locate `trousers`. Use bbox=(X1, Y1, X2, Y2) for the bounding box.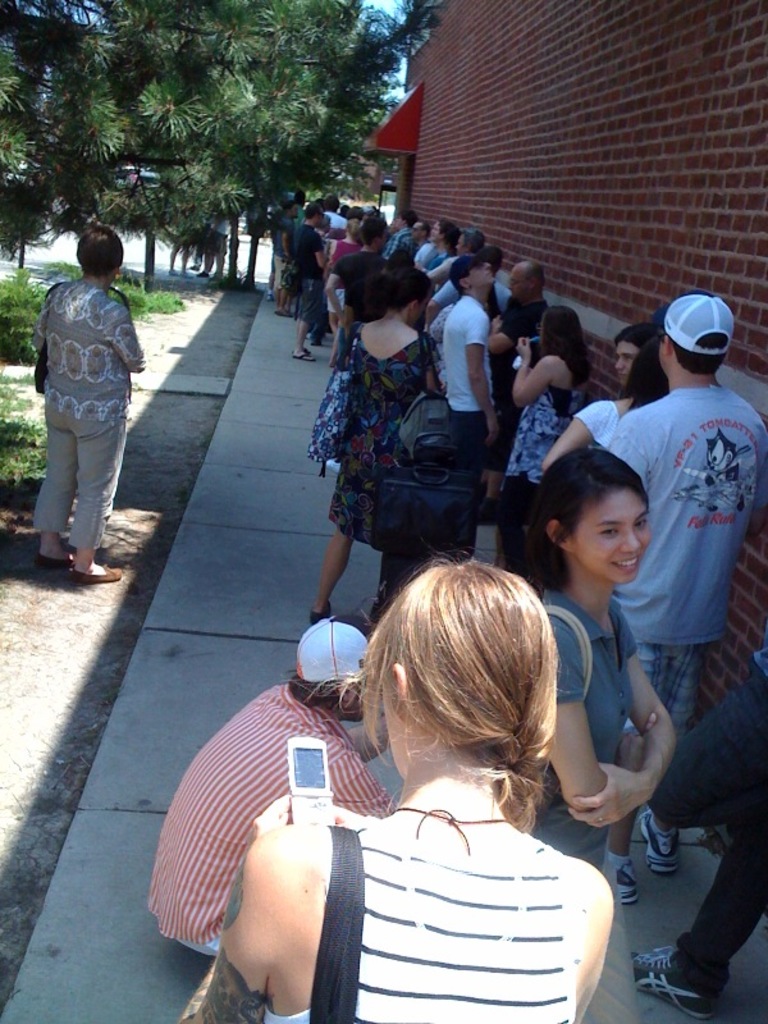
bbox=(498, 472, 543, 577).
